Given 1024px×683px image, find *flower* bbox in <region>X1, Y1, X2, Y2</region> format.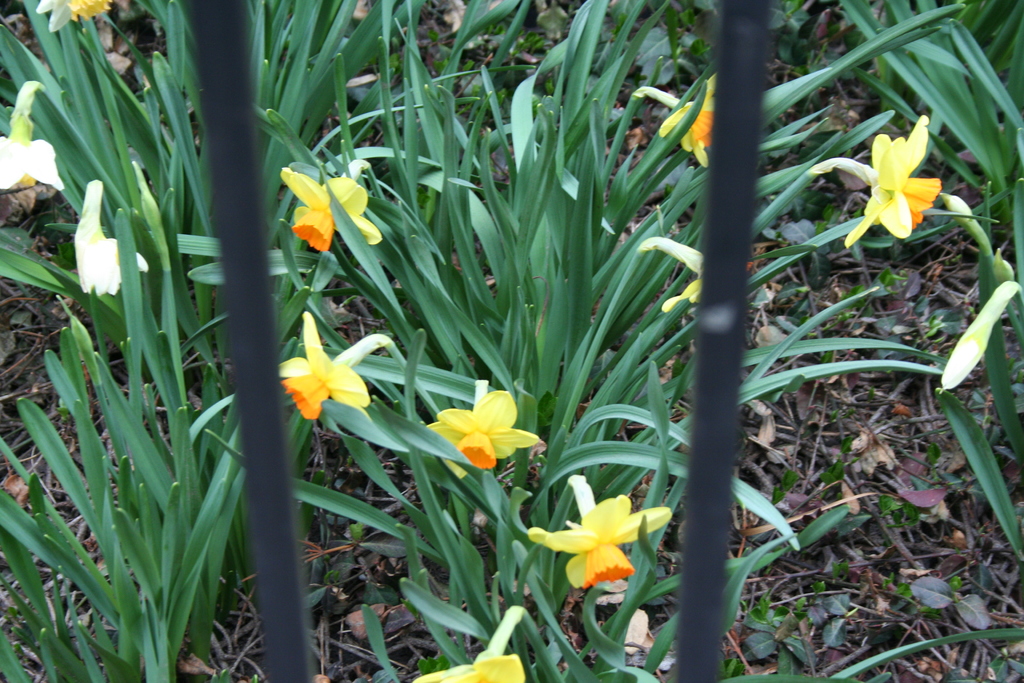
<region>524, 495, 683, 588</region>.
